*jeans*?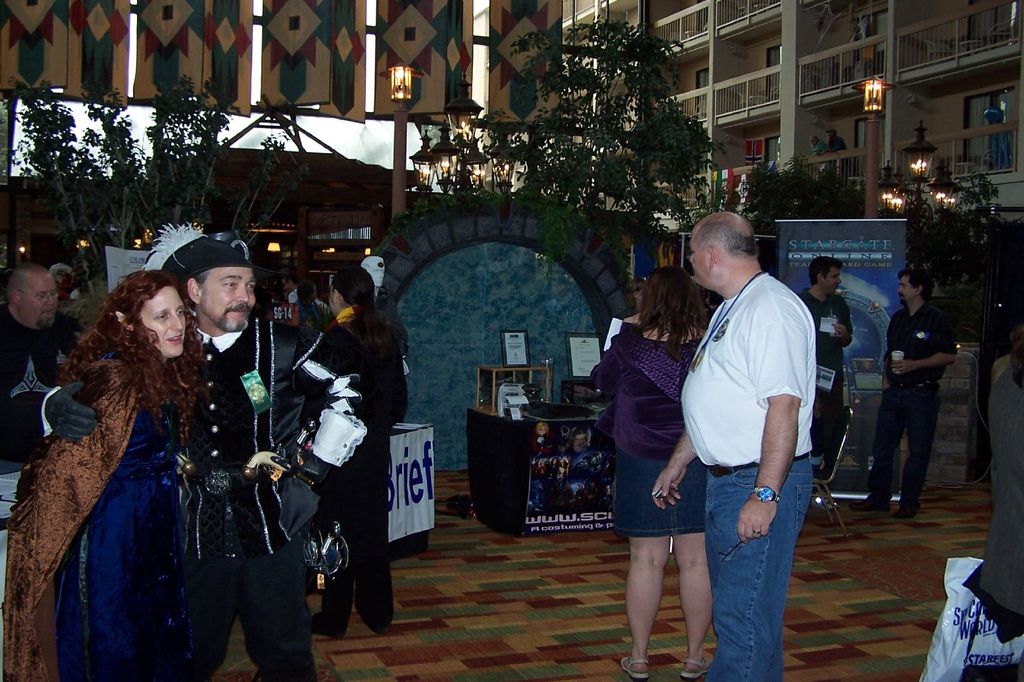
BBox(595, 455, 715, 536)
